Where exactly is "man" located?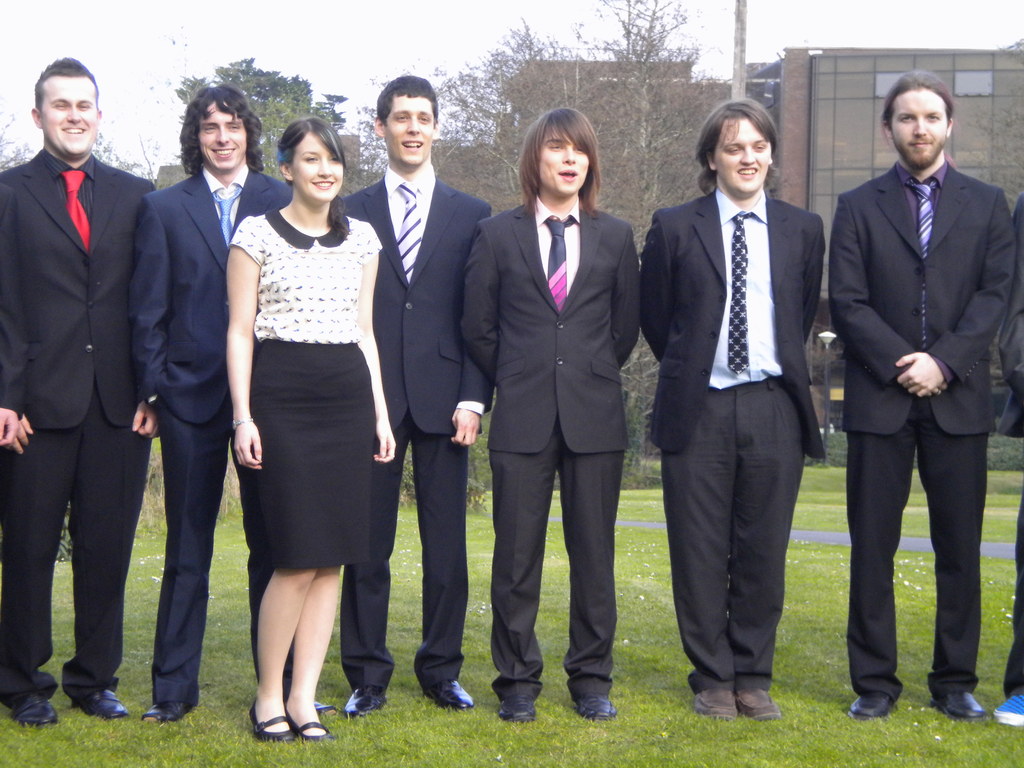
Its bounding box is 827,69,1017,720.
